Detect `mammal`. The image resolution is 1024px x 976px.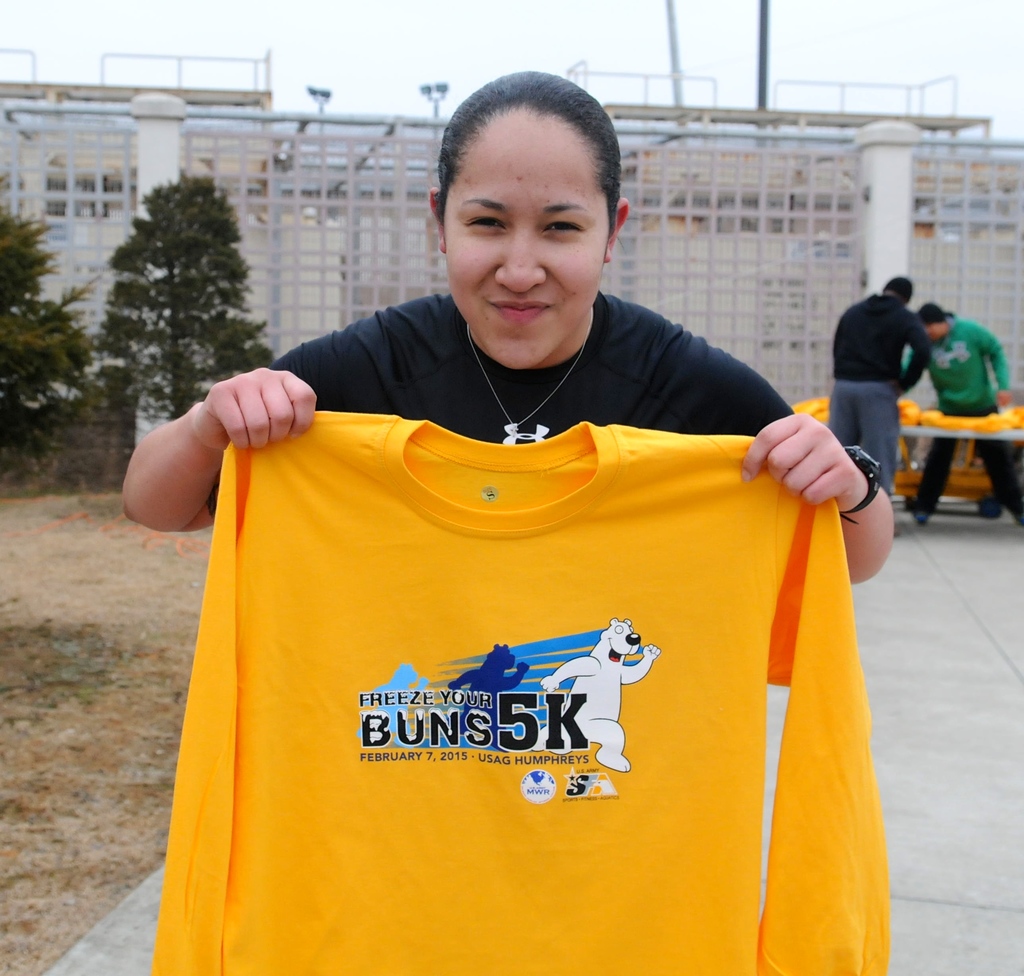
x1=452, y1=638, x2=532, y2=744.
